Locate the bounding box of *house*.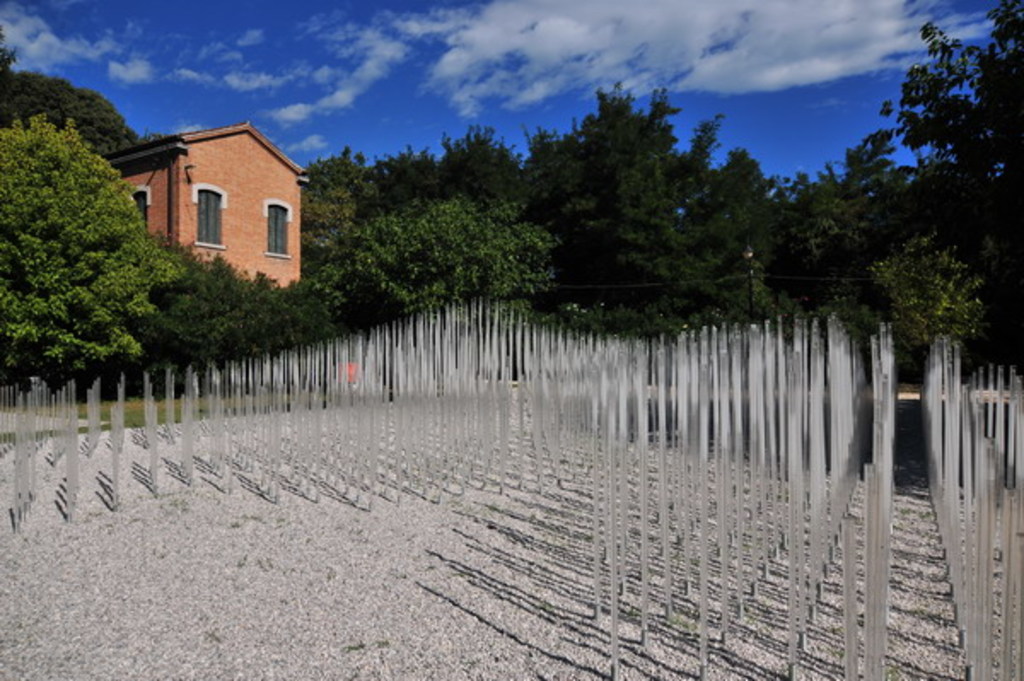
Bounding box: bbox(102, 125, 307, 304).
